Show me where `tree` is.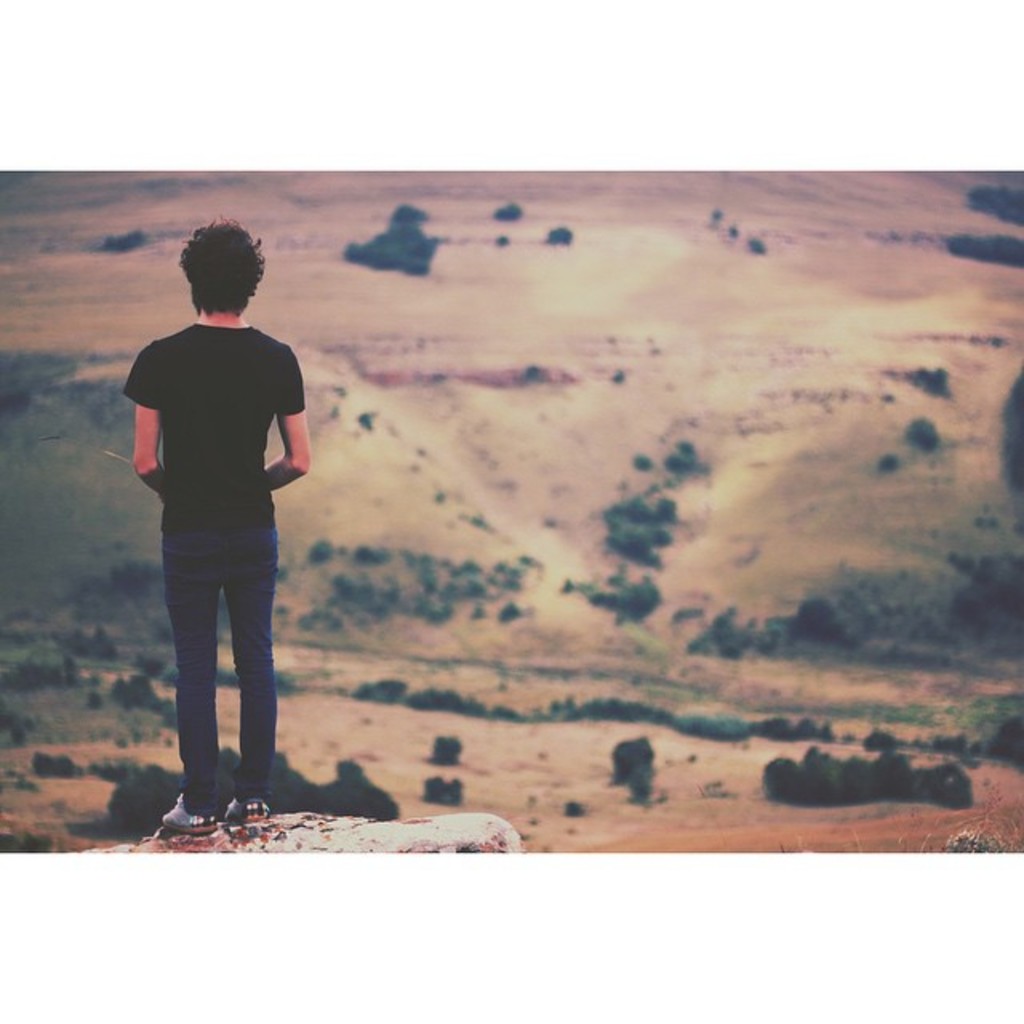
`tree` is at (x1=610, y1=734, x2=646, y2=786).
